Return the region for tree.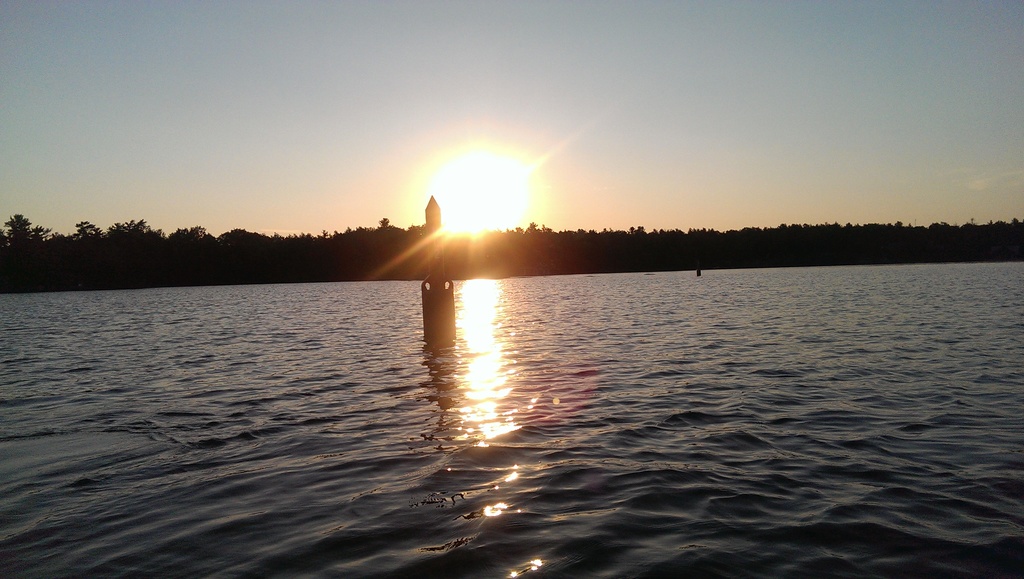
[left=214, top=231, right=268, bottom=261].
